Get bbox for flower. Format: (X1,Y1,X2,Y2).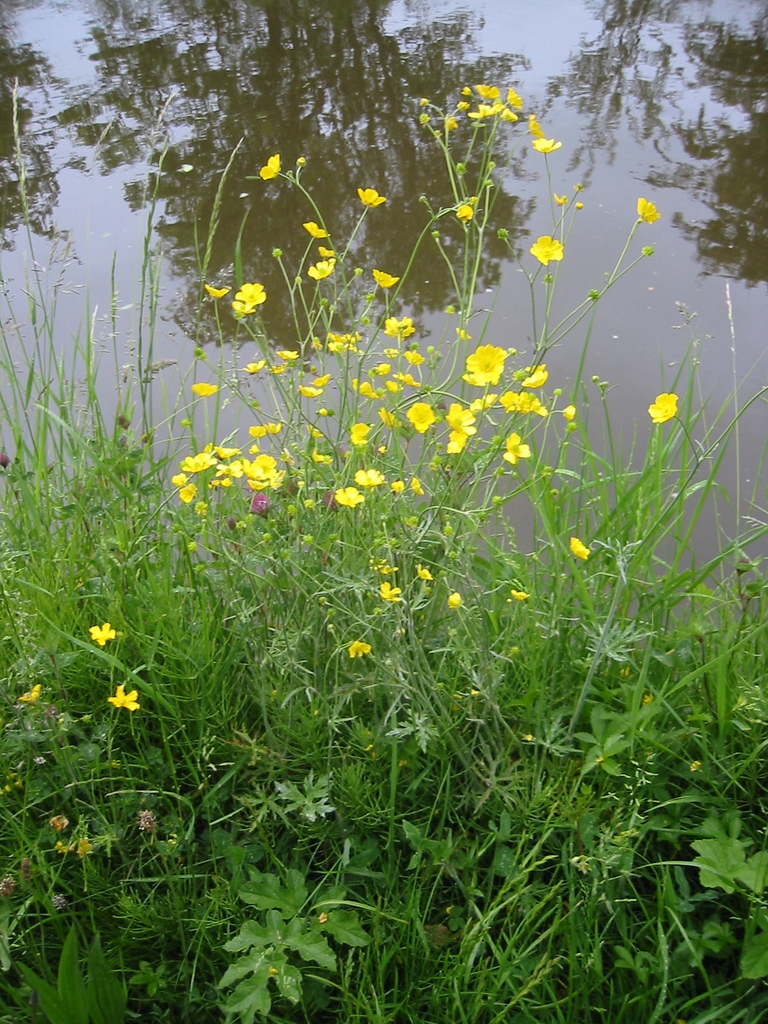
(349,374,377,403).
